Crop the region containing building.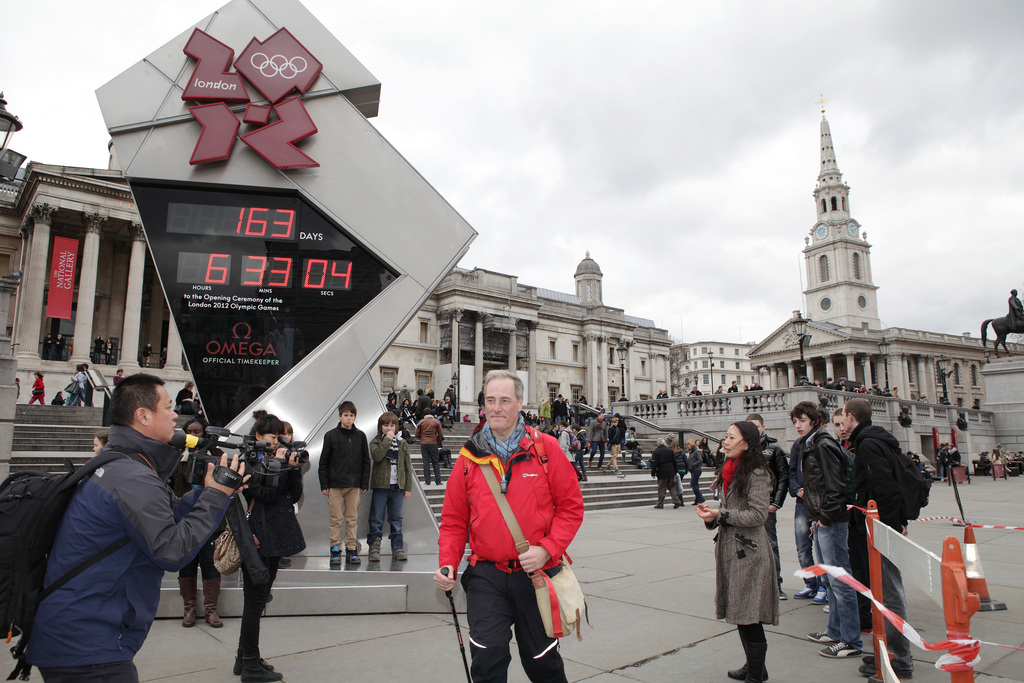
Crop region: region(373, 247, 669, 421).
